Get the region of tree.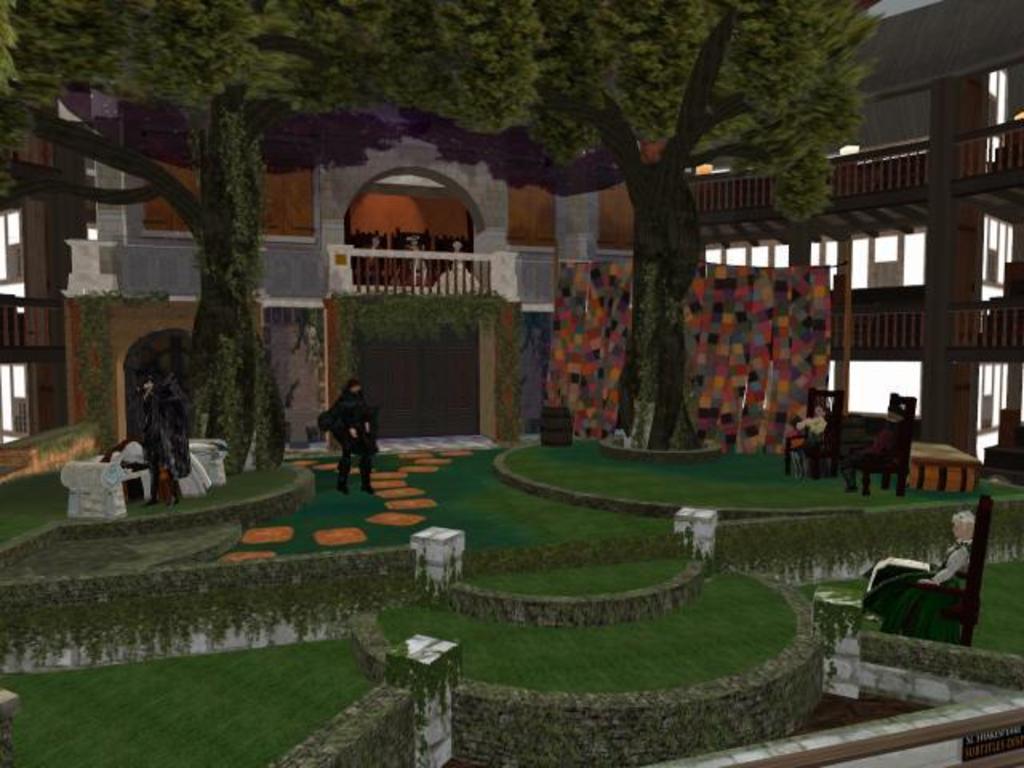
<region>538, 0, 885, 450</region>.
